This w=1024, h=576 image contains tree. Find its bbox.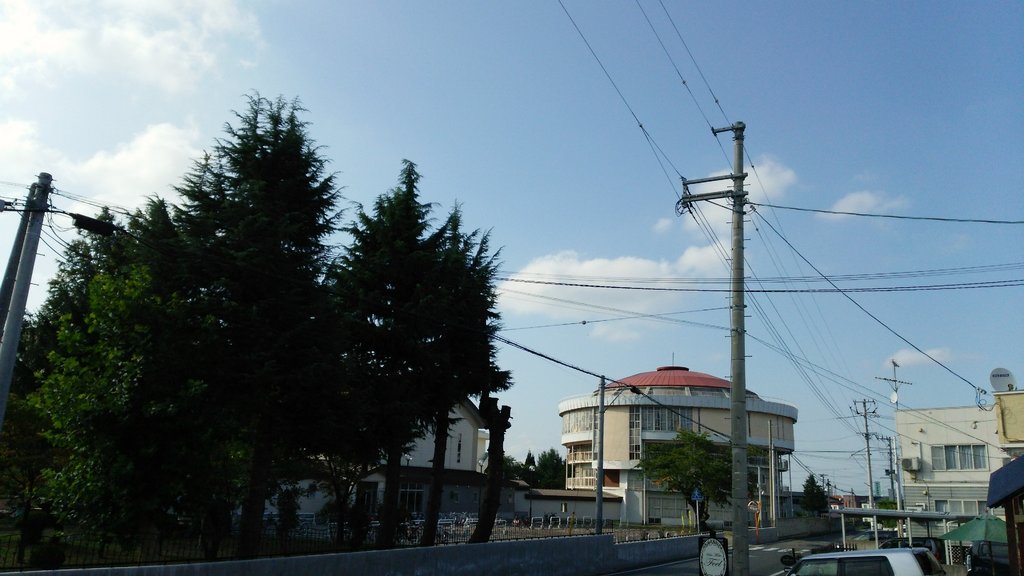
locate(804, 472, 829, 522).
